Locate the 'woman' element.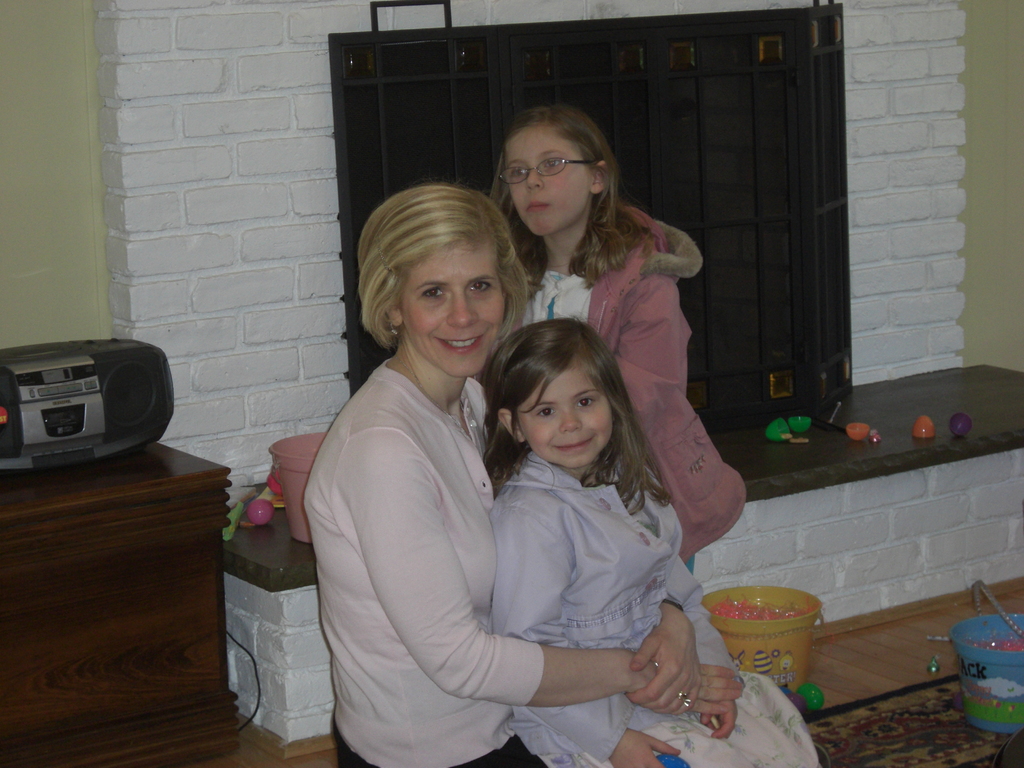
Element bbox: box=[308, 182, 827, 767].
